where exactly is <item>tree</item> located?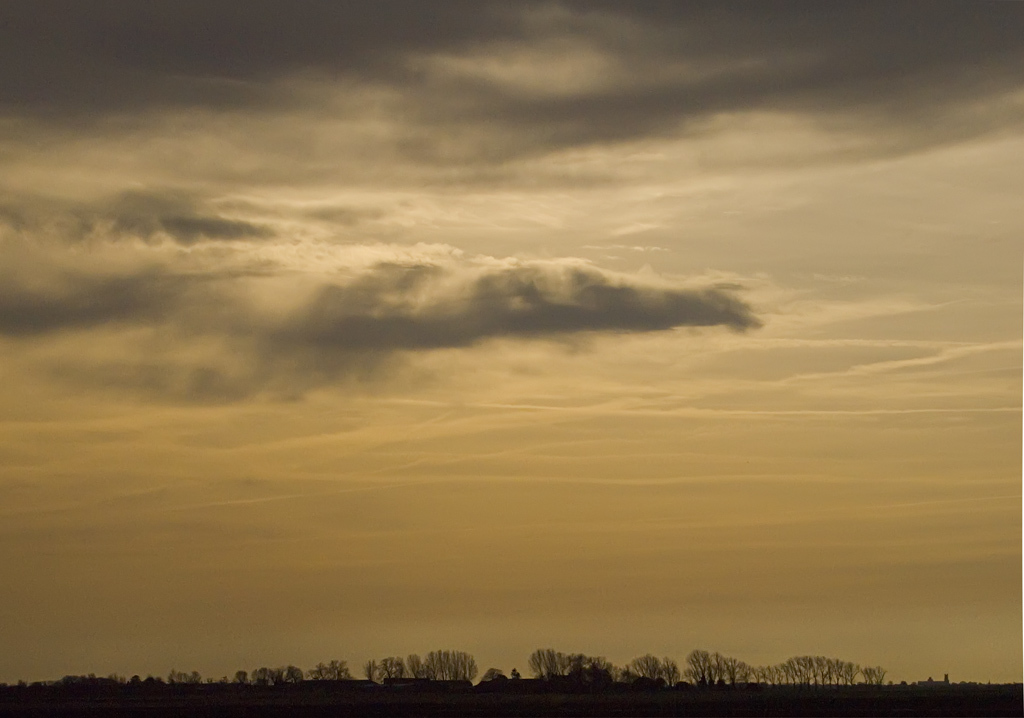
Its bounding box is bbox=[324, 664, 352, 679].
